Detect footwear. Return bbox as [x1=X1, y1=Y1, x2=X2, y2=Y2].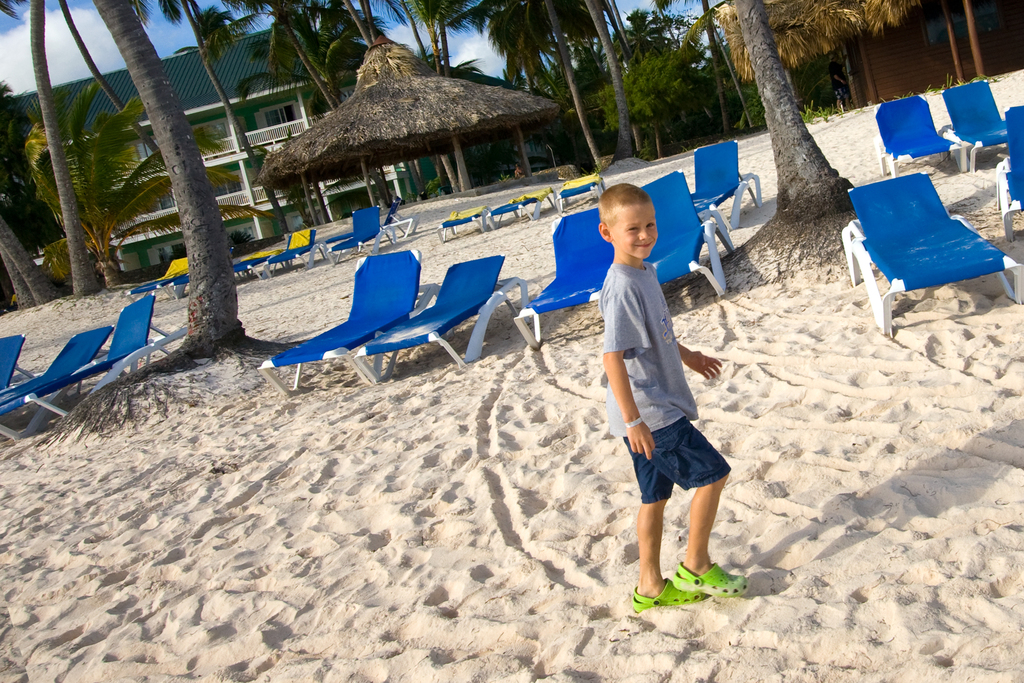
[x1=675, y1=565, x2=749, y2=599].
